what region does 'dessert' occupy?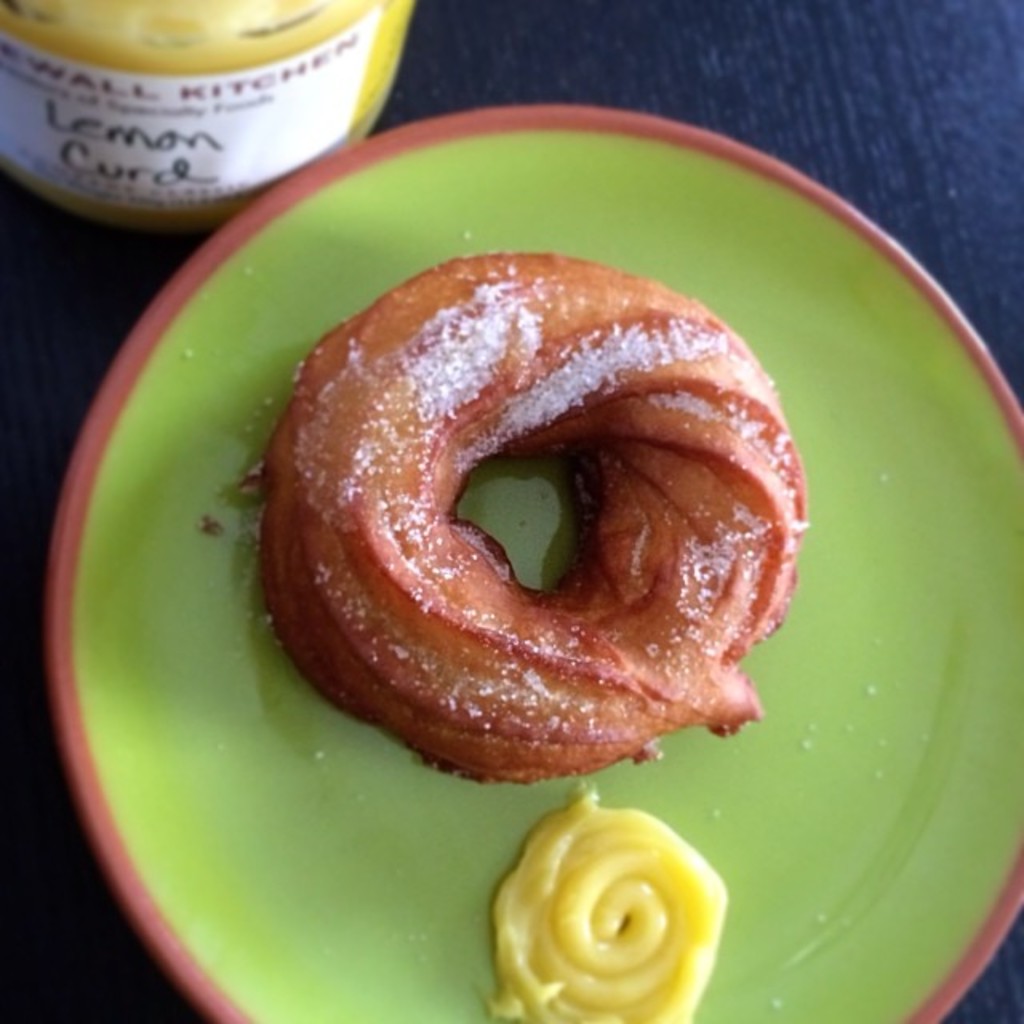
bbox(267, 261, 805, 786).
